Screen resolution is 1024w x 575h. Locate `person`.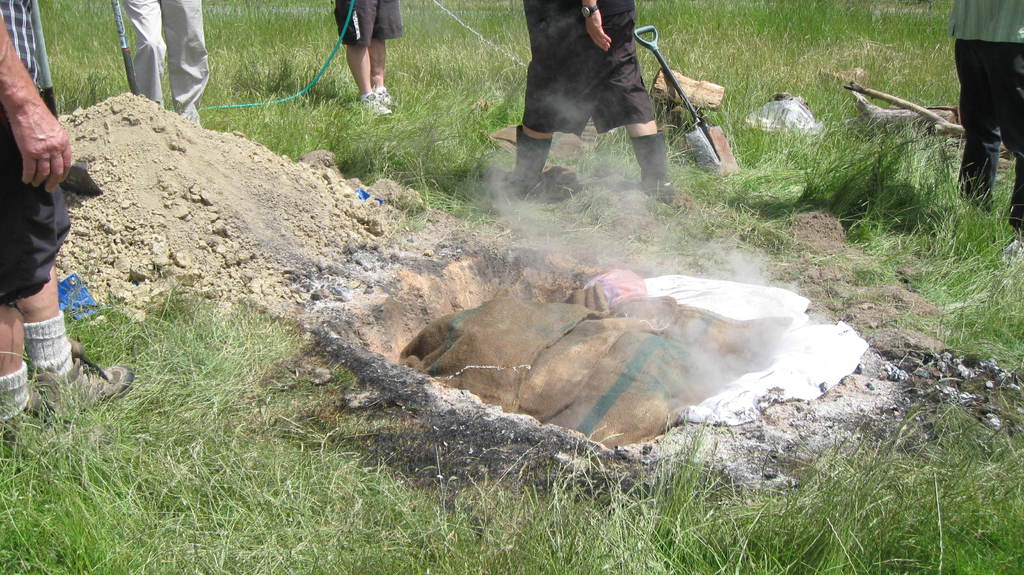
497 0 680 205.
